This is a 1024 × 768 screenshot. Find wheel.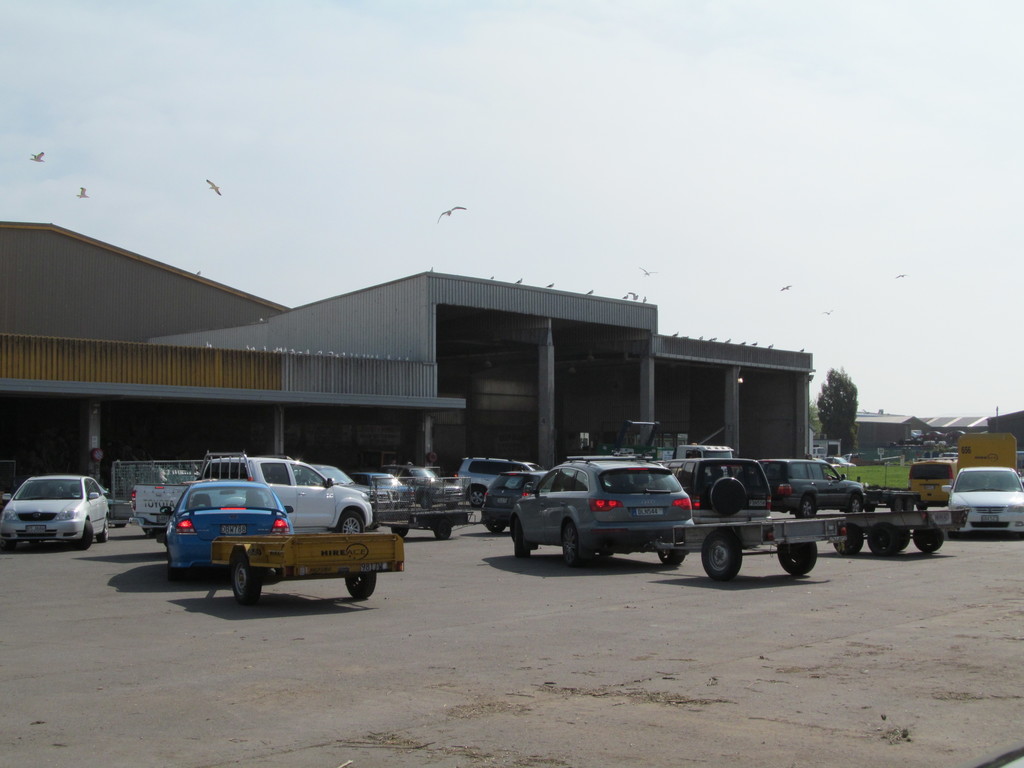
Bounding box: 338:509:365:533.
